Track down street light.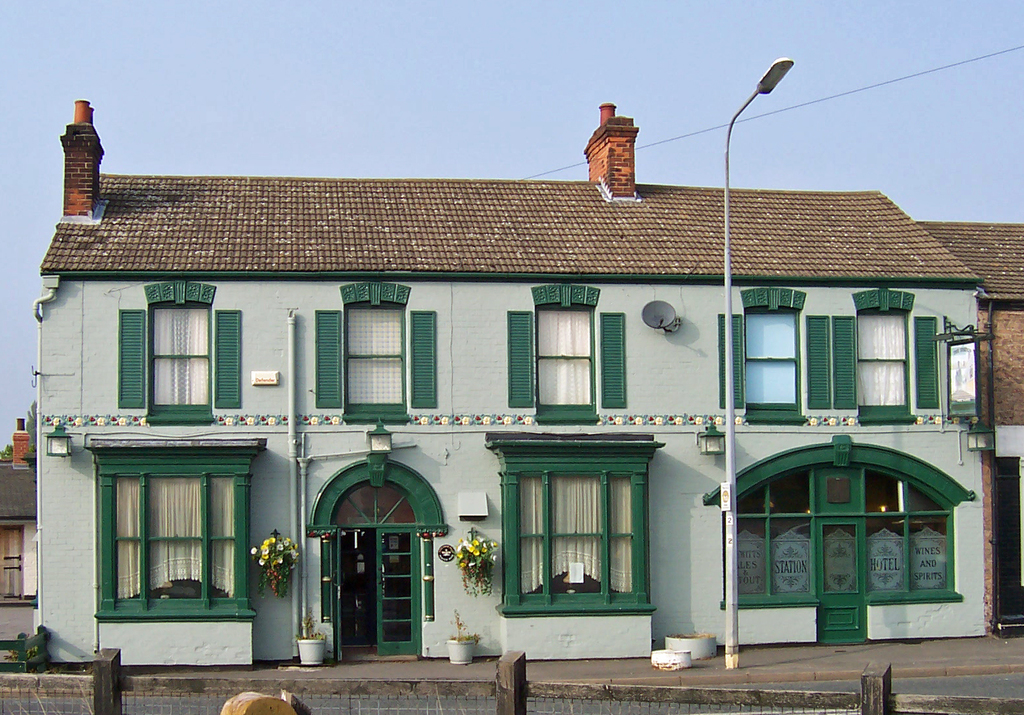
Tracked to crop(725, 56, 794, 666).
